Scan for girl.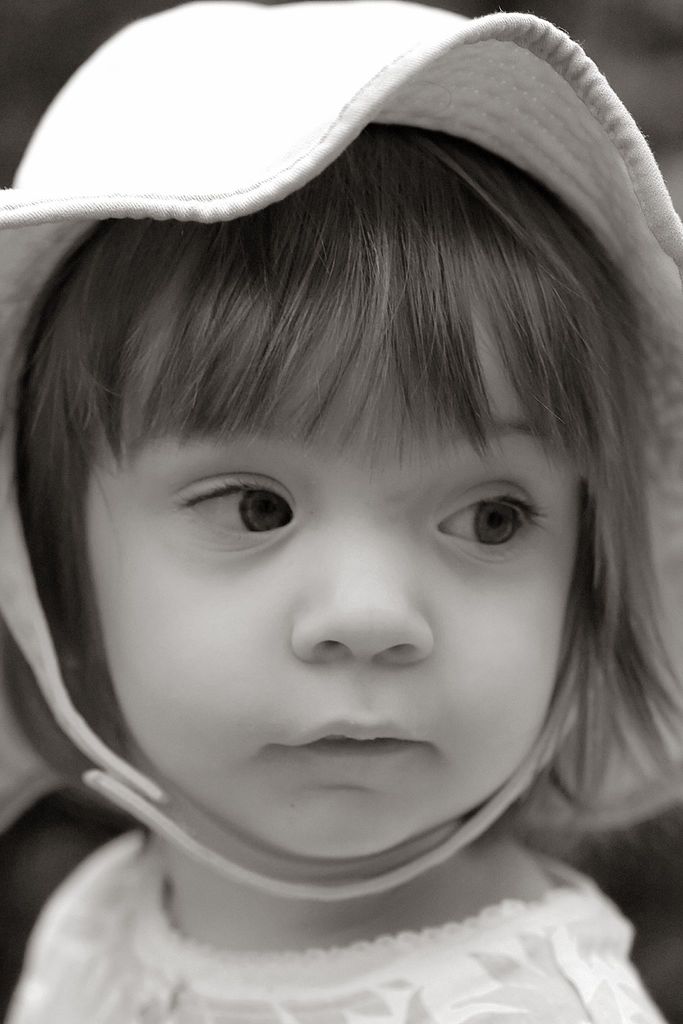
Scan result: 0 0 682 1023.
